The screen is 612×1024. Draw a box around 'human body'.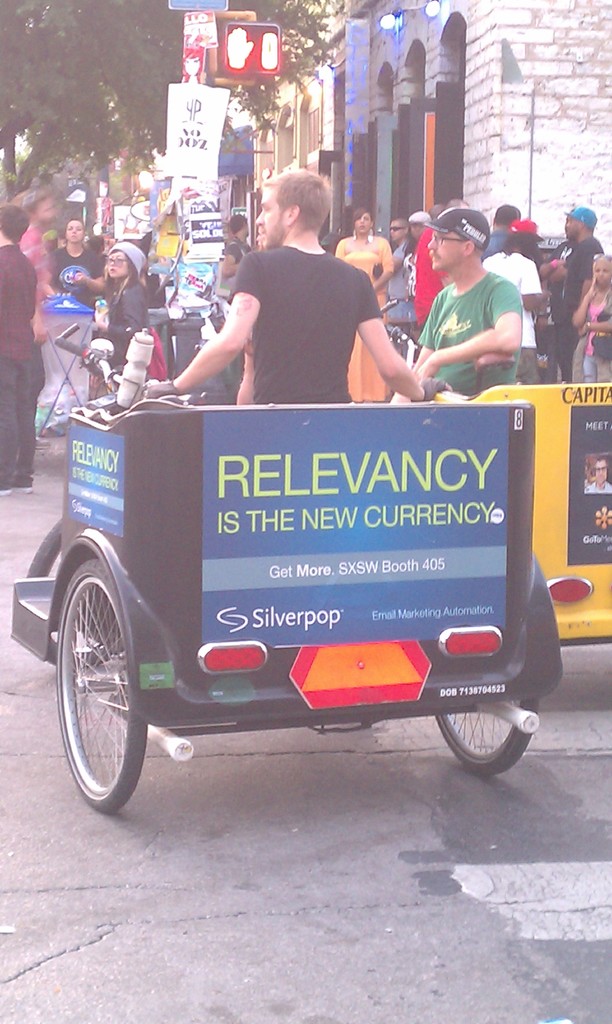
BBox(92, 246, 158, 399).
